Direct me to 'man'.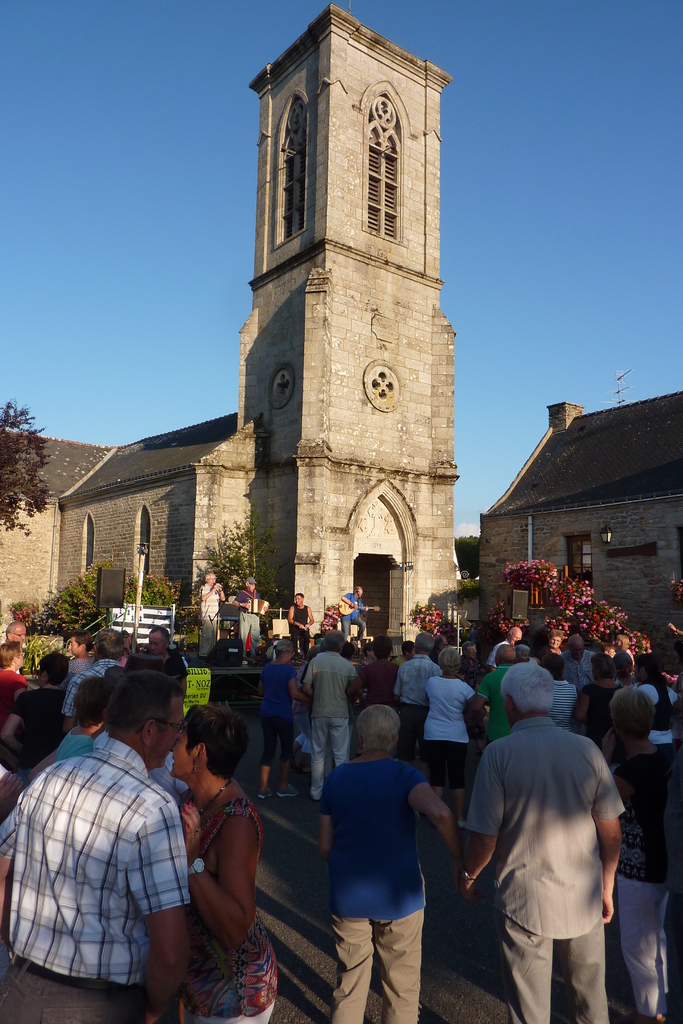
Direction: 347, 632, 400, 717.
